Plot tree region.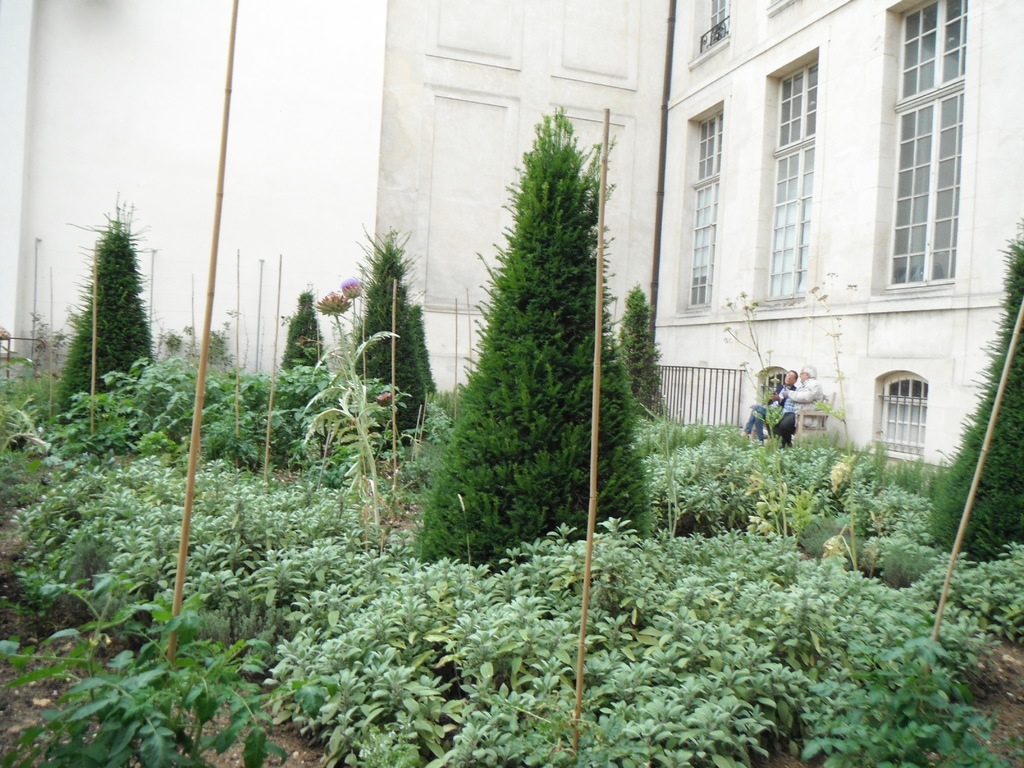
Plotted at box=[47, 188, 154, 422].
